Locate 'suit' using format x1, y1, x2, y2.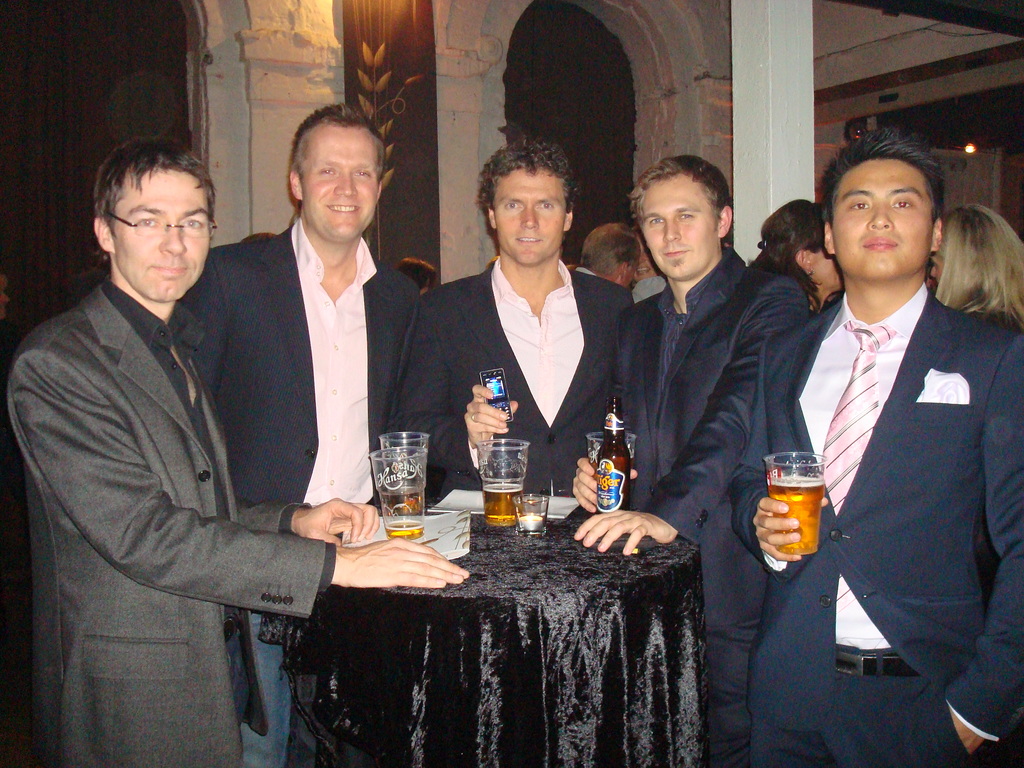
387, 257, 634, 496.
